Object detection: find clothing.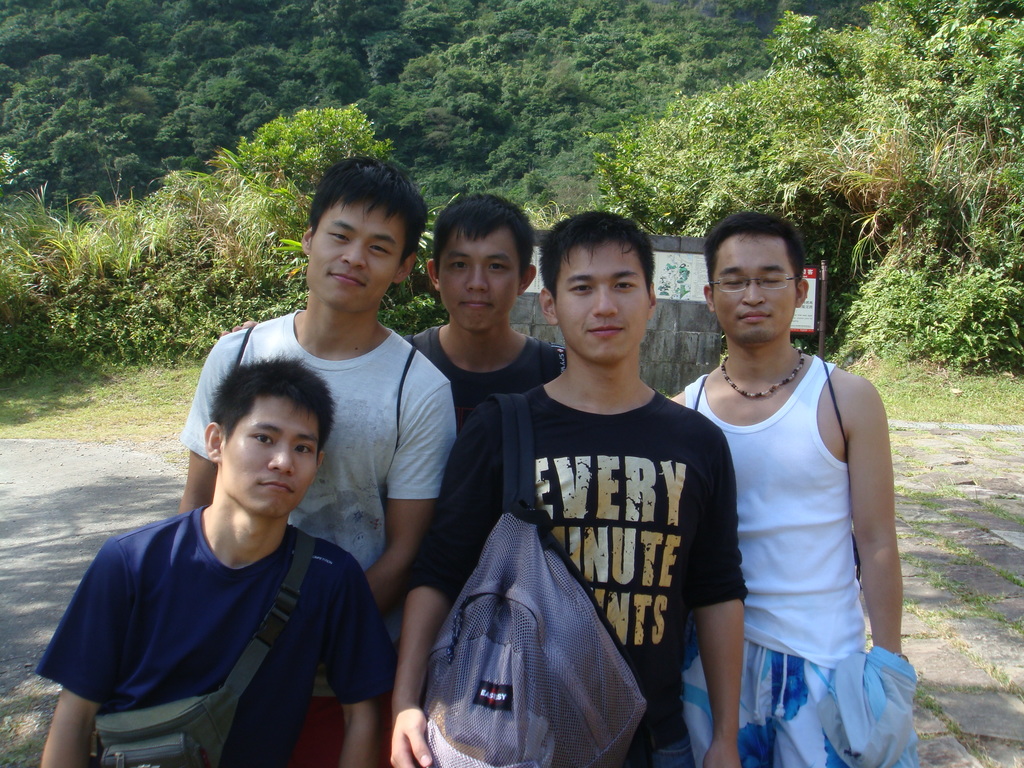
[30,495,395,767].
